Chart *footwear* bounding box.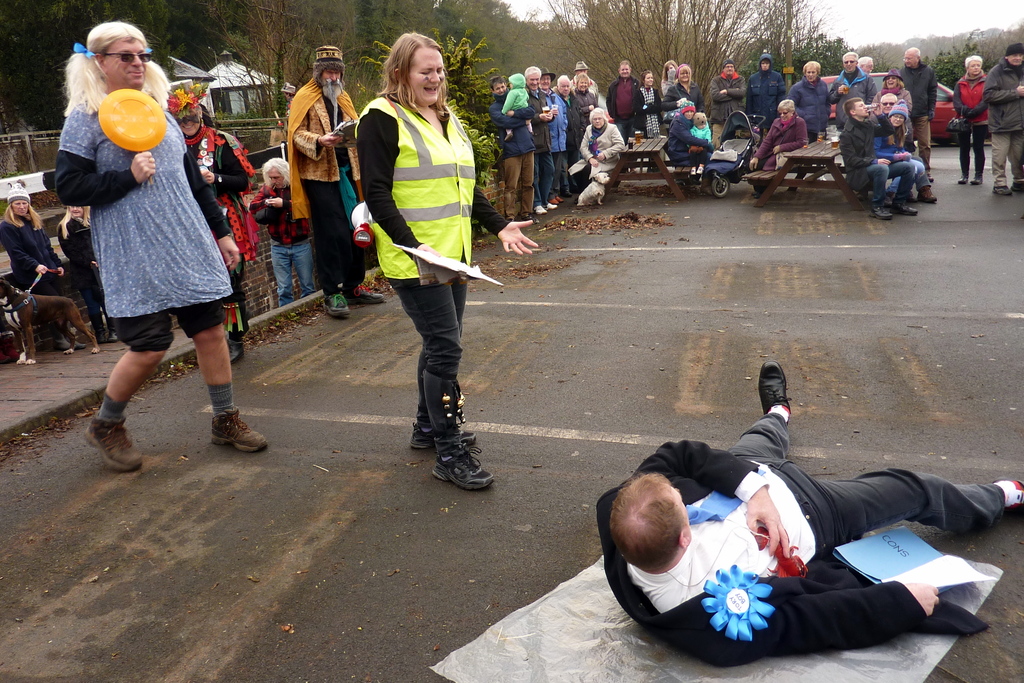
Charted: box=[545, 202, 556, 211].
